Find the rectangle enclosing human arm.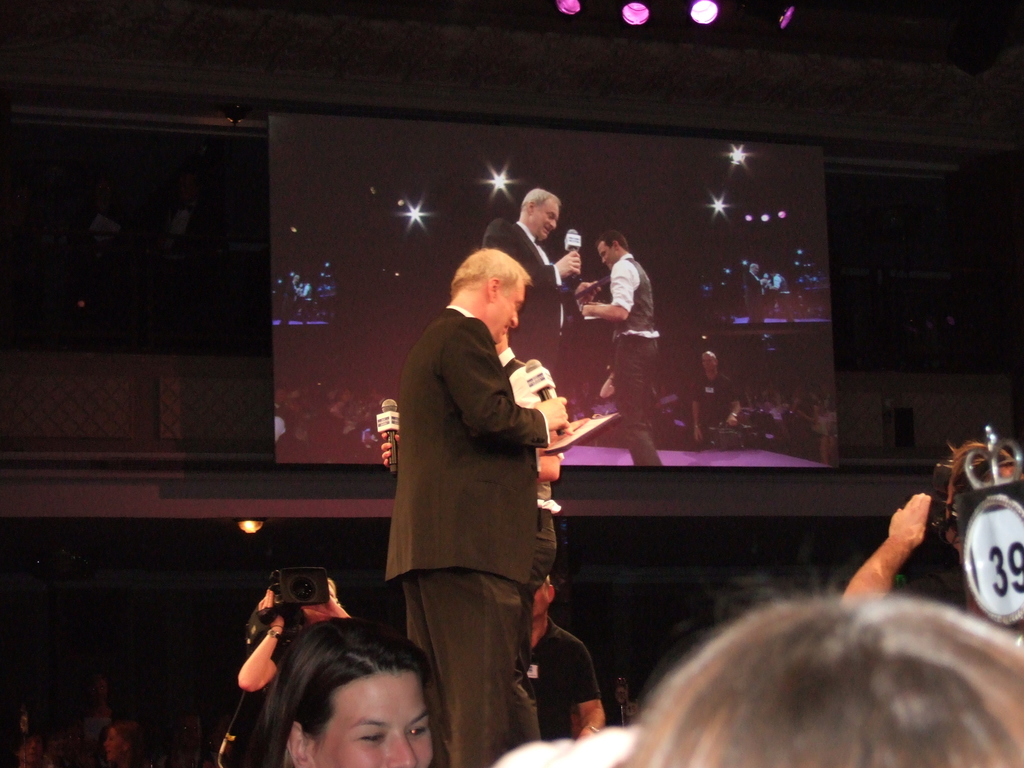
detection(852, 518, 946, 622).
